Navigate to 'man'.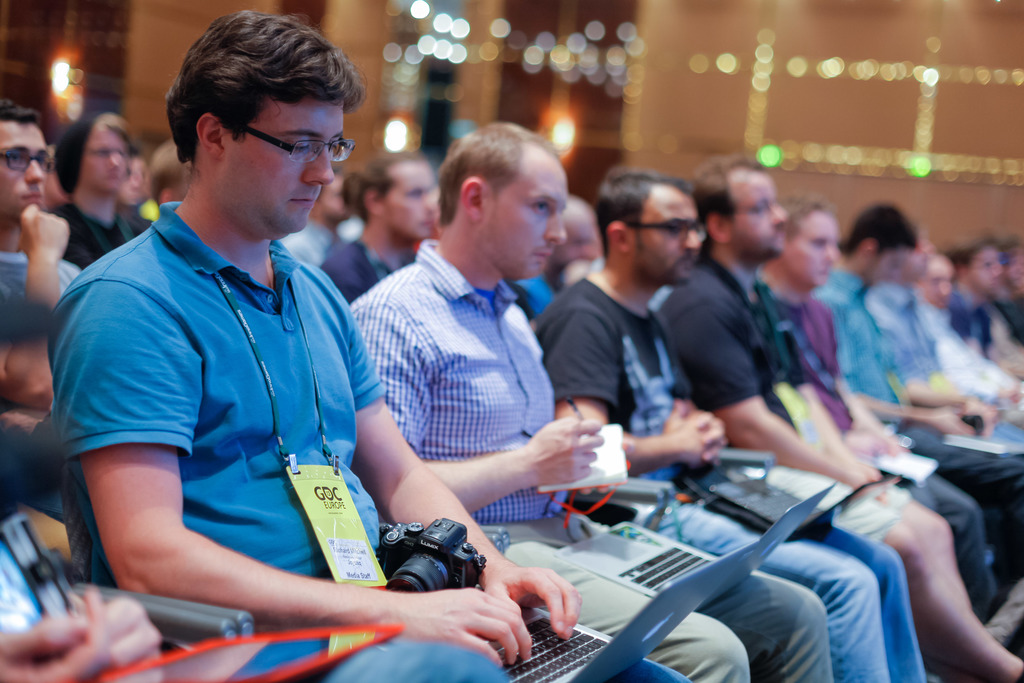
Navigation target: crop(0, 97, 92, 497).
